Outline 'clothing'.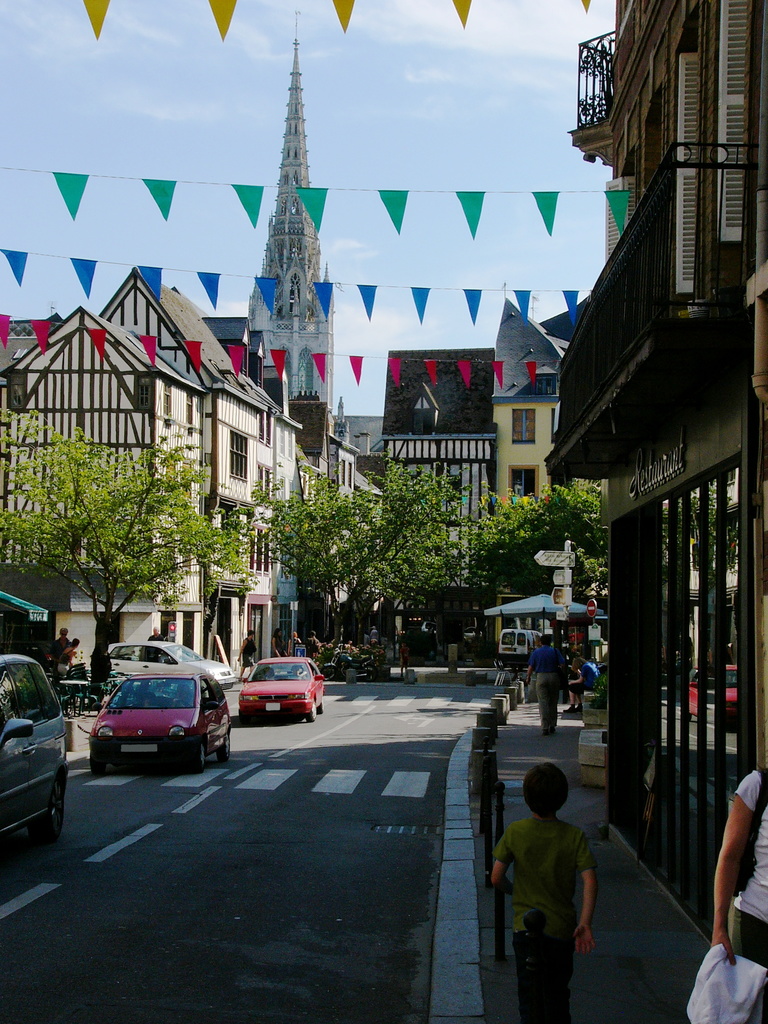
Outline: 726:769:767:1023.
